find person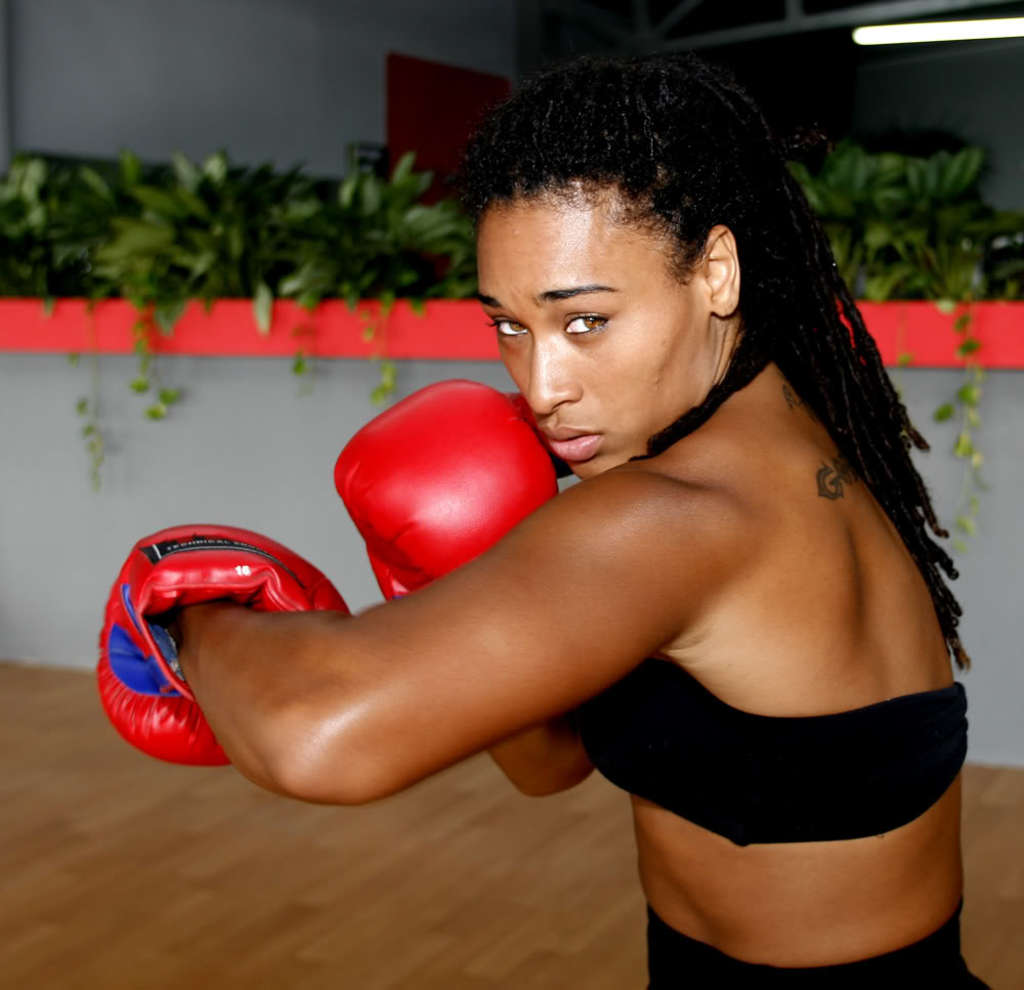
bbox=(238, 40, 966, 961)
